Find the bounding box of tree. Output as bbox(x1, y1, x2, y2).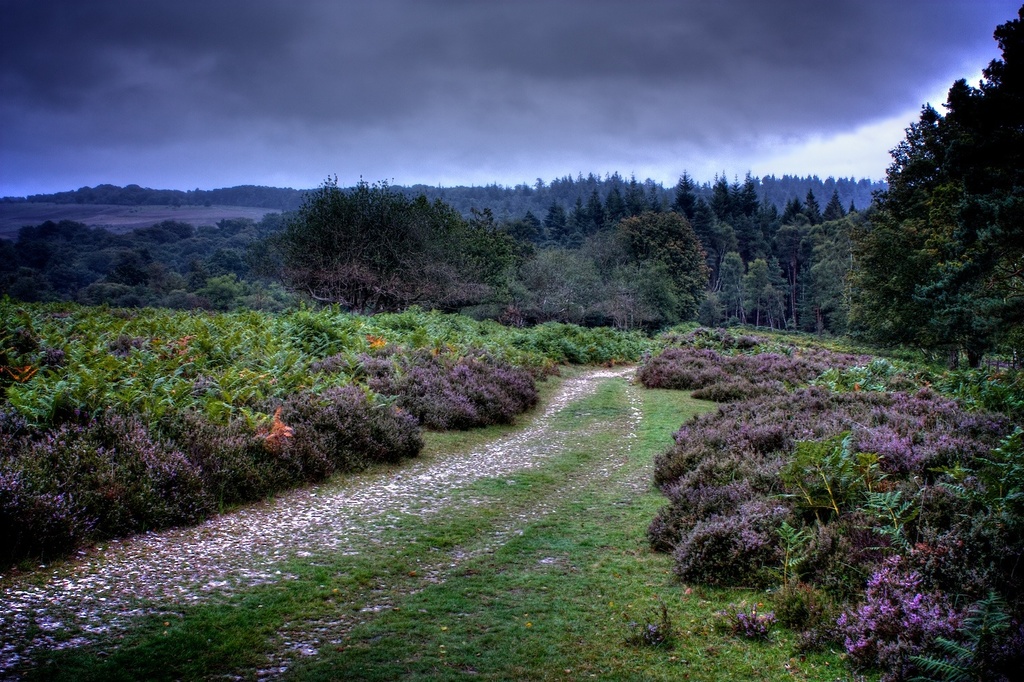
bbox(807, 192, 892, 356).
